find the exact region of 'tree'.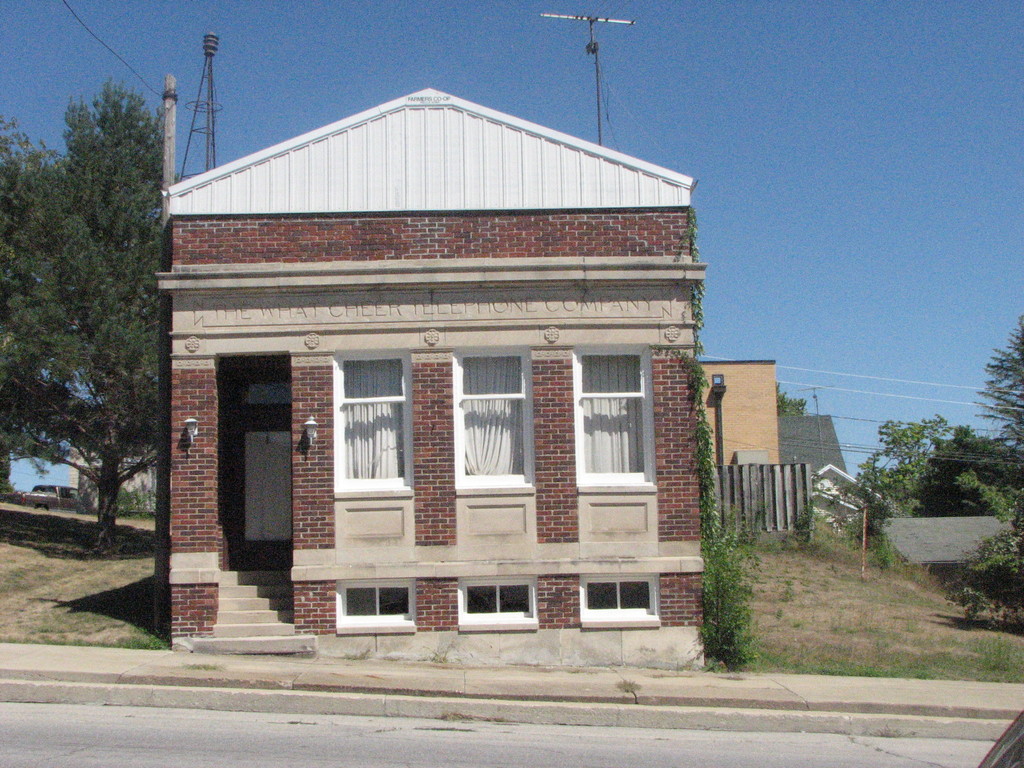
Exact region: bbox=[16, 44, 180, 584].
